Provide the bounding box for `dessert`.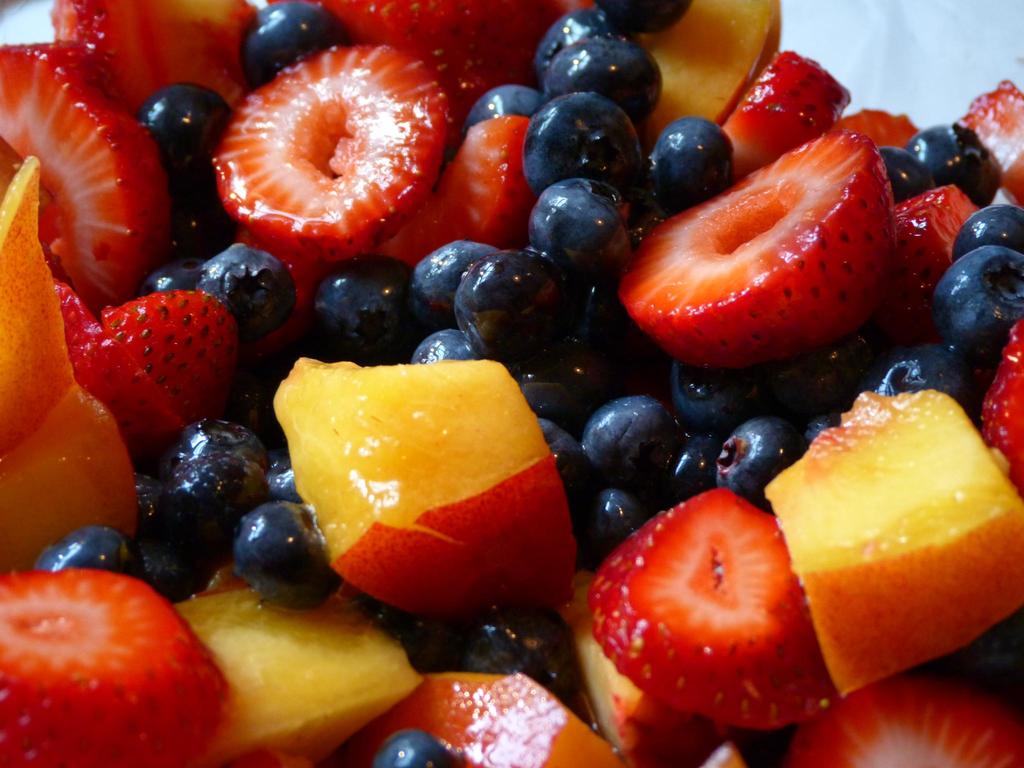
region(973, 76, 1023, 187).
